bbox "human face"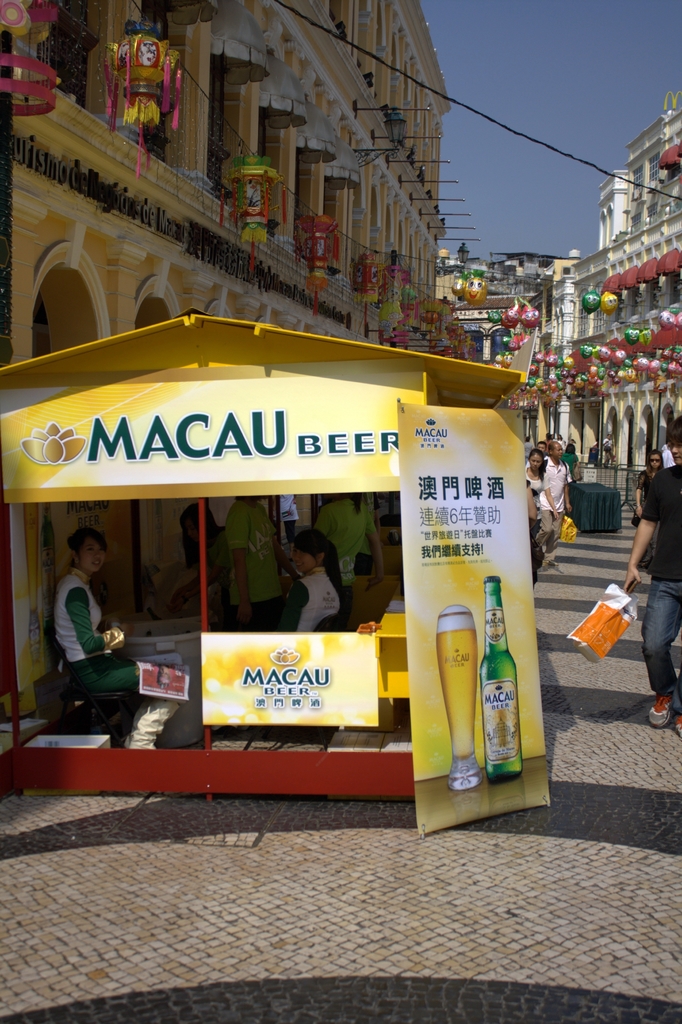
(x1=297, y1=547, x2=318, y2=575)
